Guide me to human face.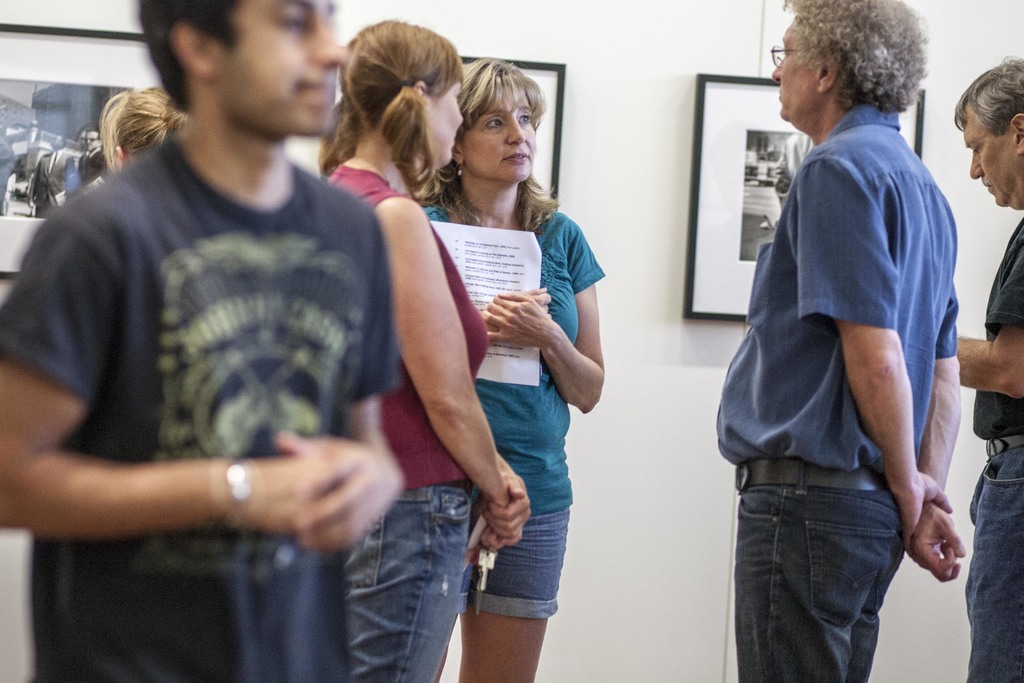
Guidance: {"left": 765, "top": 21, "right": 819, "bottom": 115}.
